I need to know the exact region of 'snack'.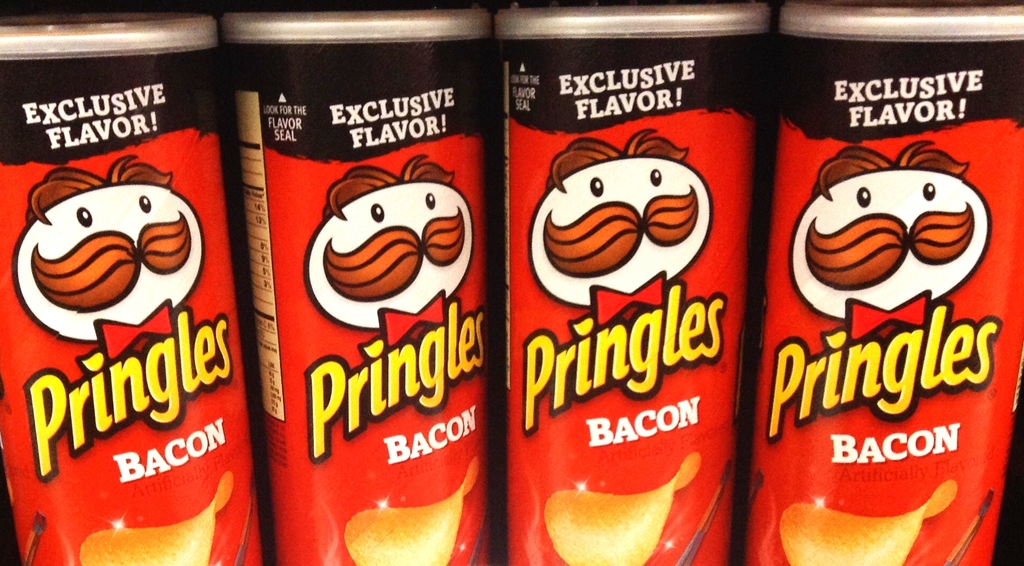
Region: left=499, top=84, right=755, bottom=565.
